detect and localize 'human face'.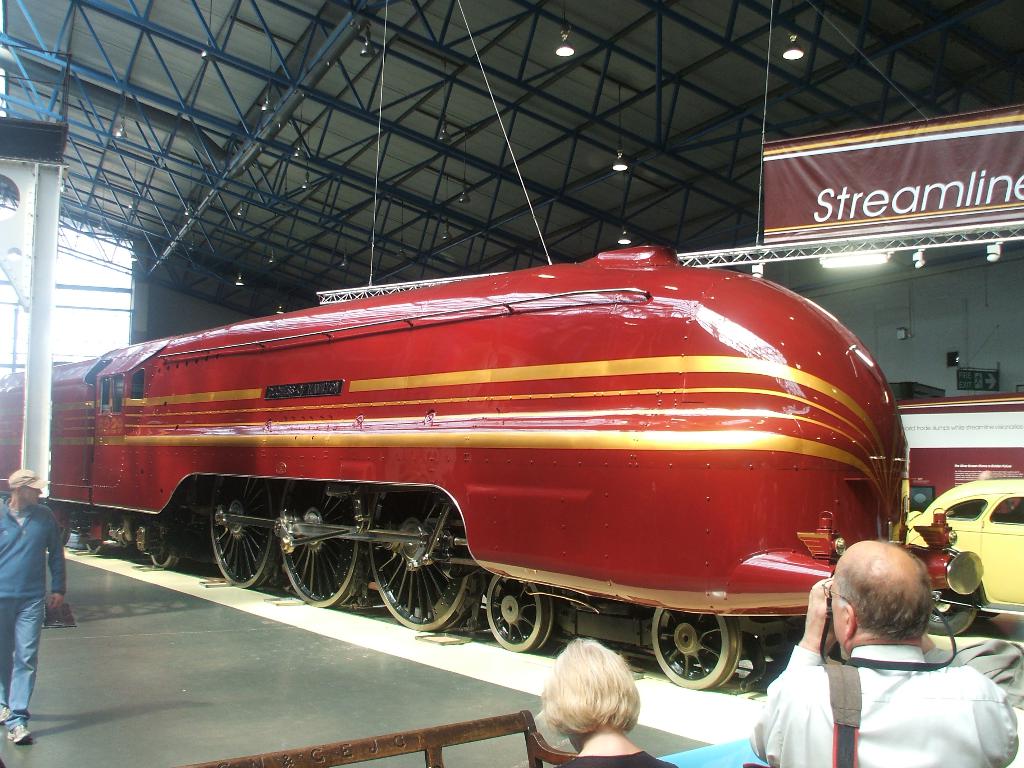
Localized at bbox=[20, 482, 45, 511].
